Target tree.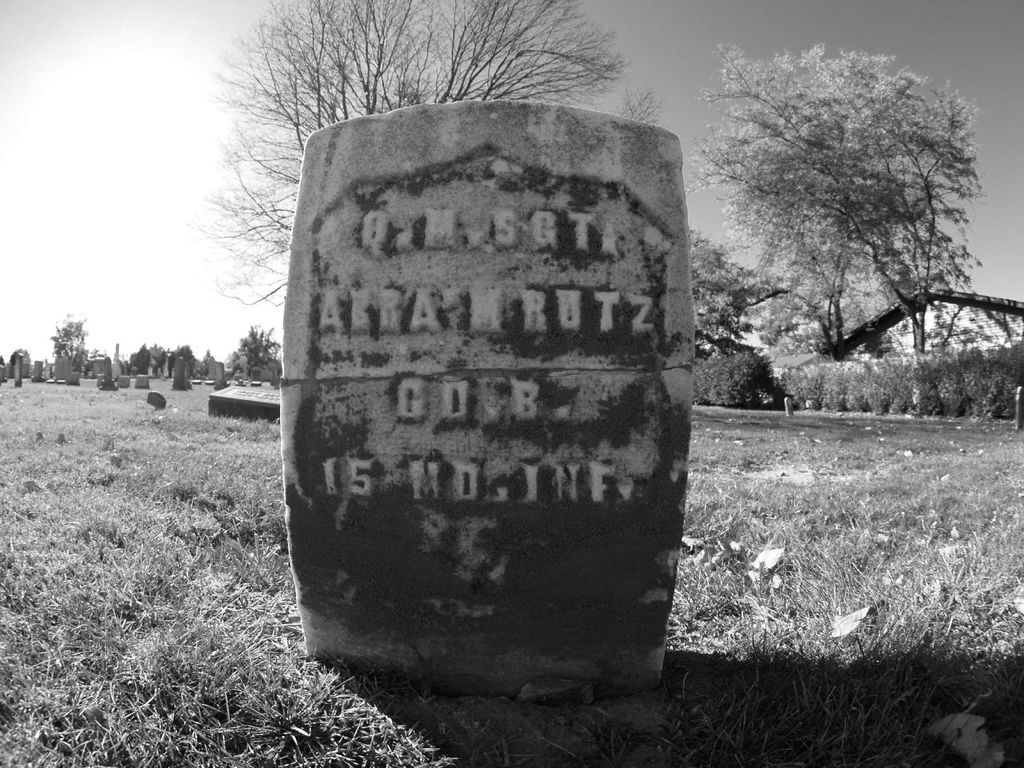
Target region: Rect(190, 1, 637, 329).
